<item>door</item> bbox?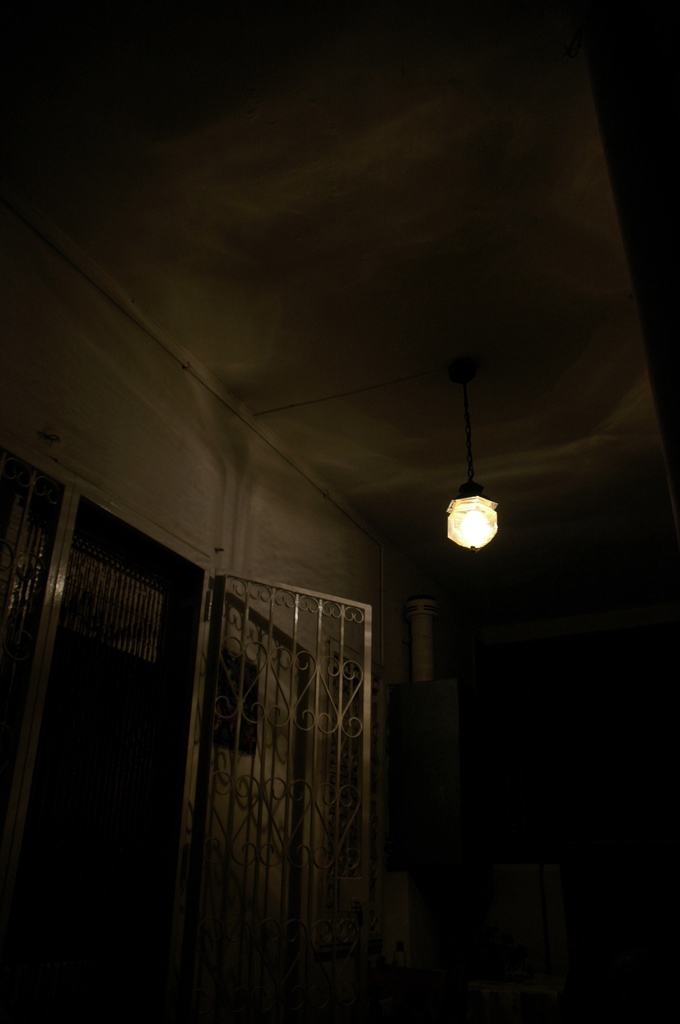
bbox(154, 564, 375, 998)
